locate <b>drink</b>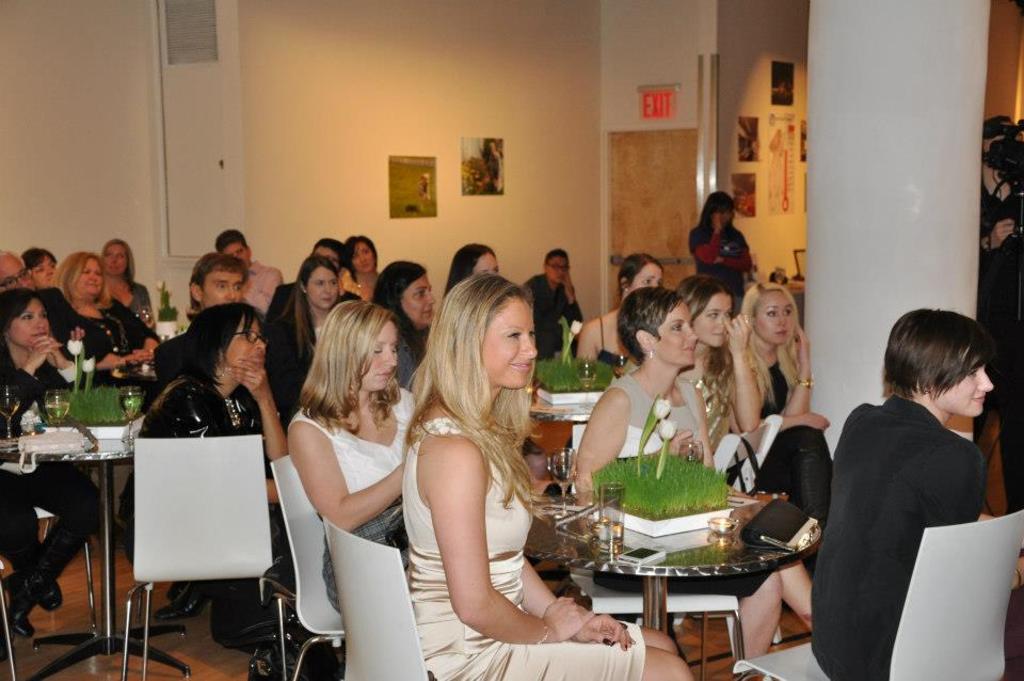
rect(43, 397, 65, 422)
